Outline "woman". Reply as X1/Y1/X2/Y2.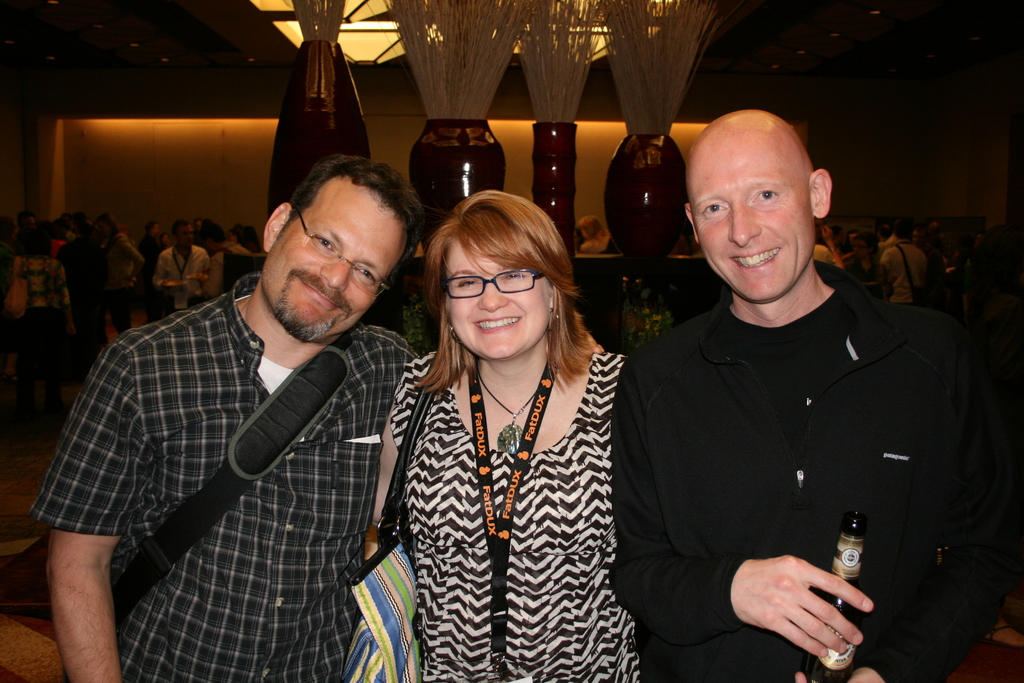
99/215/144/334.
